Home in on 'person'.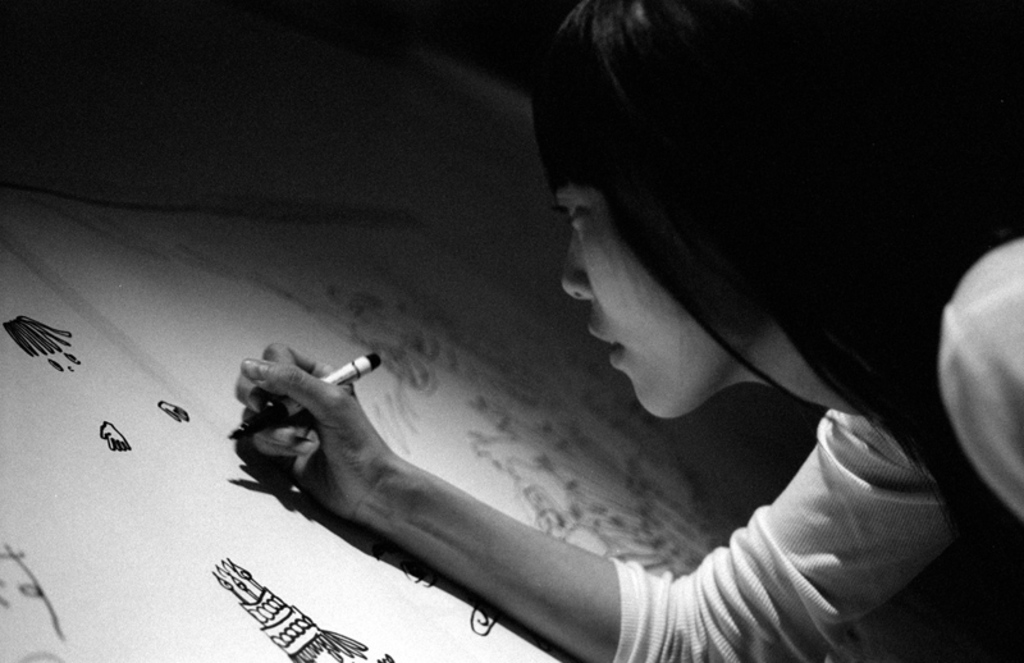
Homed in at box=[236, 0, 1023, 662].
